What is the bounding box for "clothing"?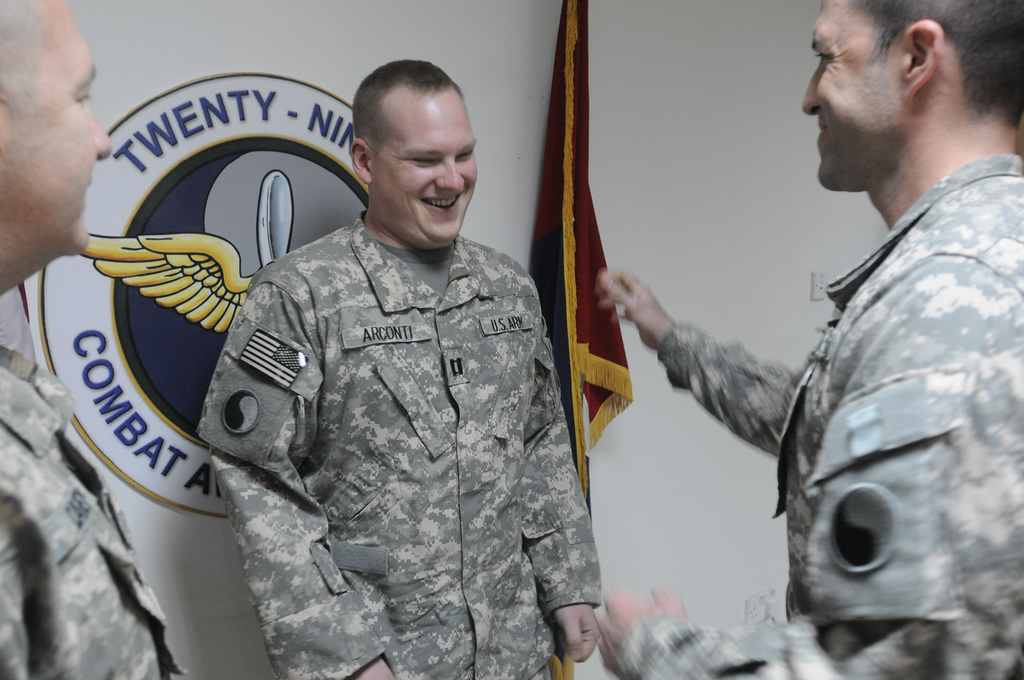
[x1=624, y1=152, x2=1023, y2=679].
